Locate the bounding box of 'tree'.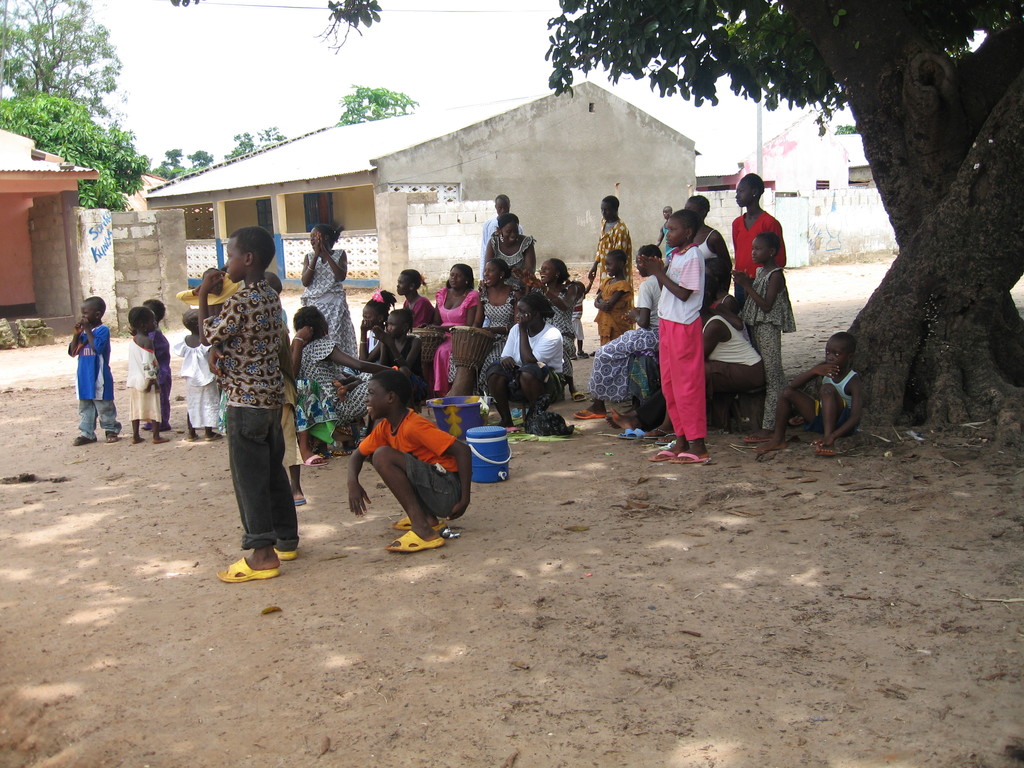
Bounding box: region(318, 85, 413, 117).
